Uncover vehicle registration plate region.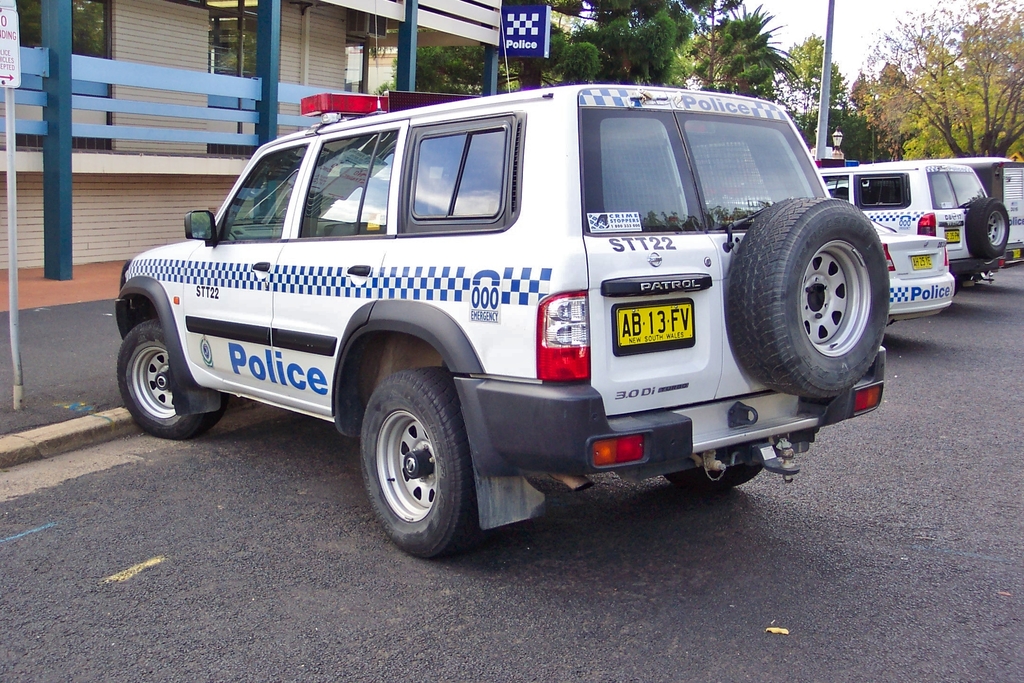
Uncovered: x1=911 y1=256 x2=931 y2=270.
